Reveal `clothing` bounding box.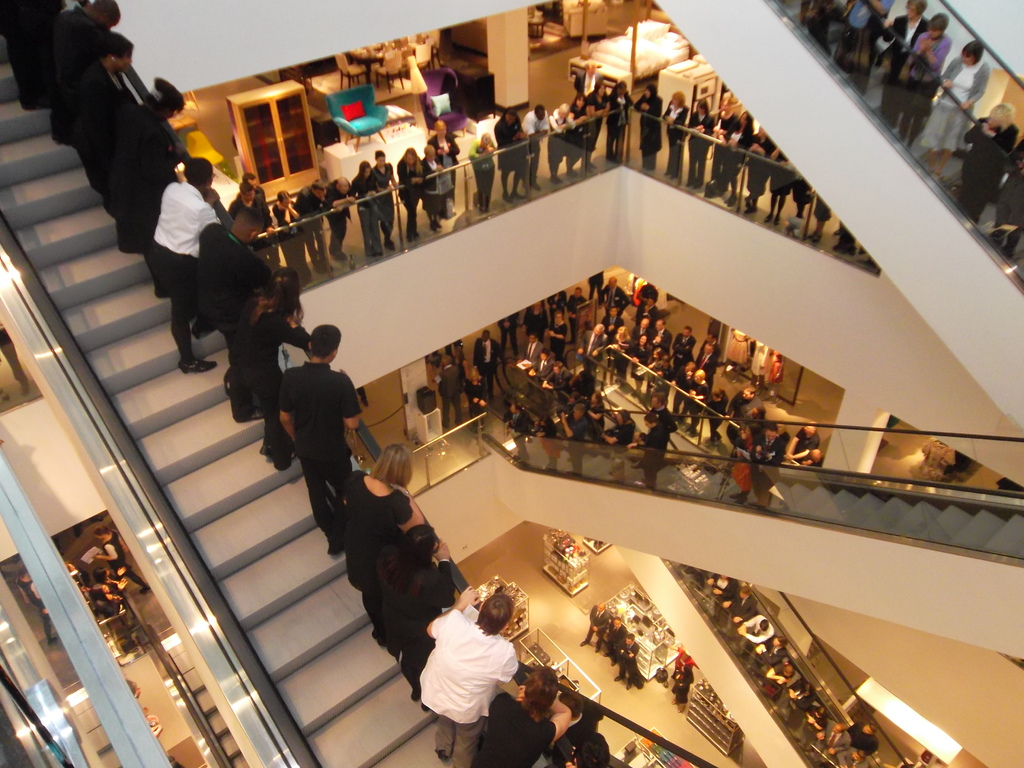
Revealed: <bbox>66, 54, 118, 175</bbox>.
